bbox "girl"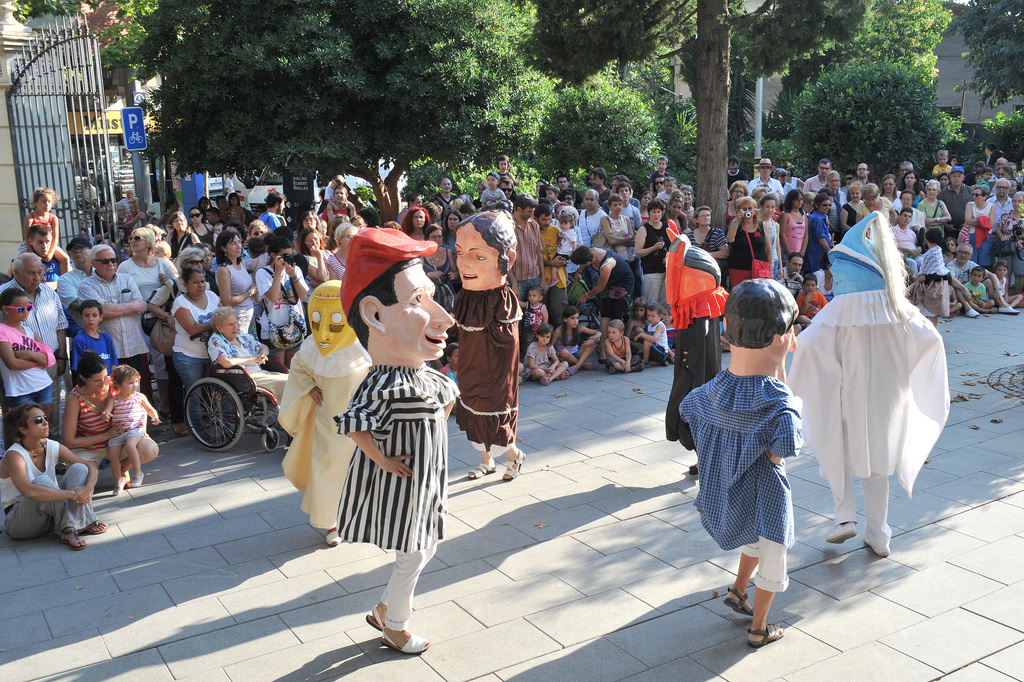
box(107, 366, 161, 499)
